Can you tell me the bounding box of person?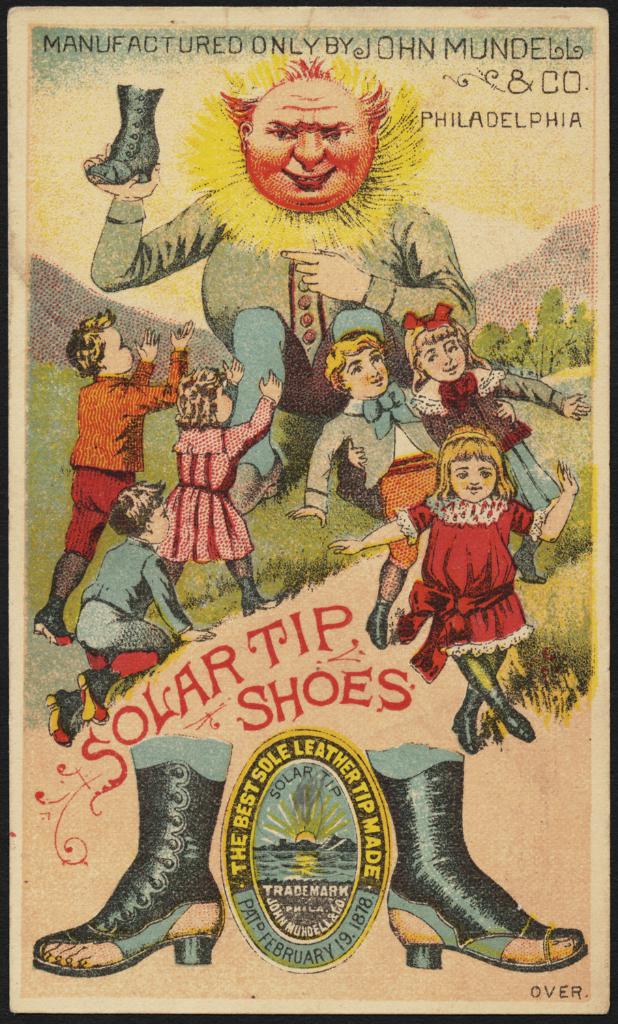
select_region(164, 354, 286, 619).
